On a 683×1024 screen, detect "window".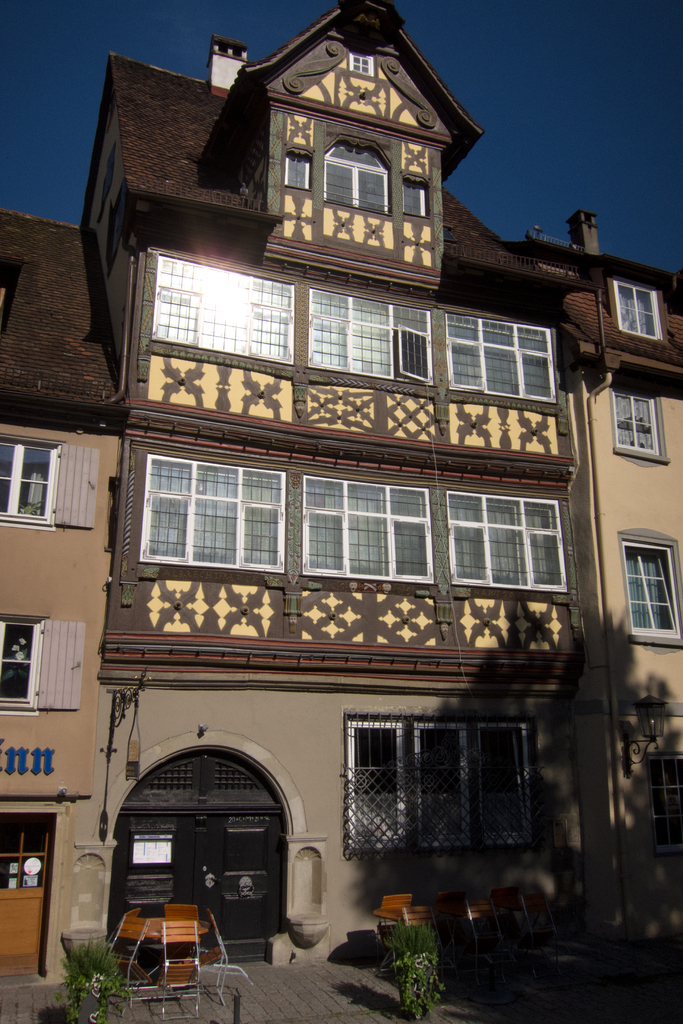
<bbox>330, 718, 502, 865</bbox>.
